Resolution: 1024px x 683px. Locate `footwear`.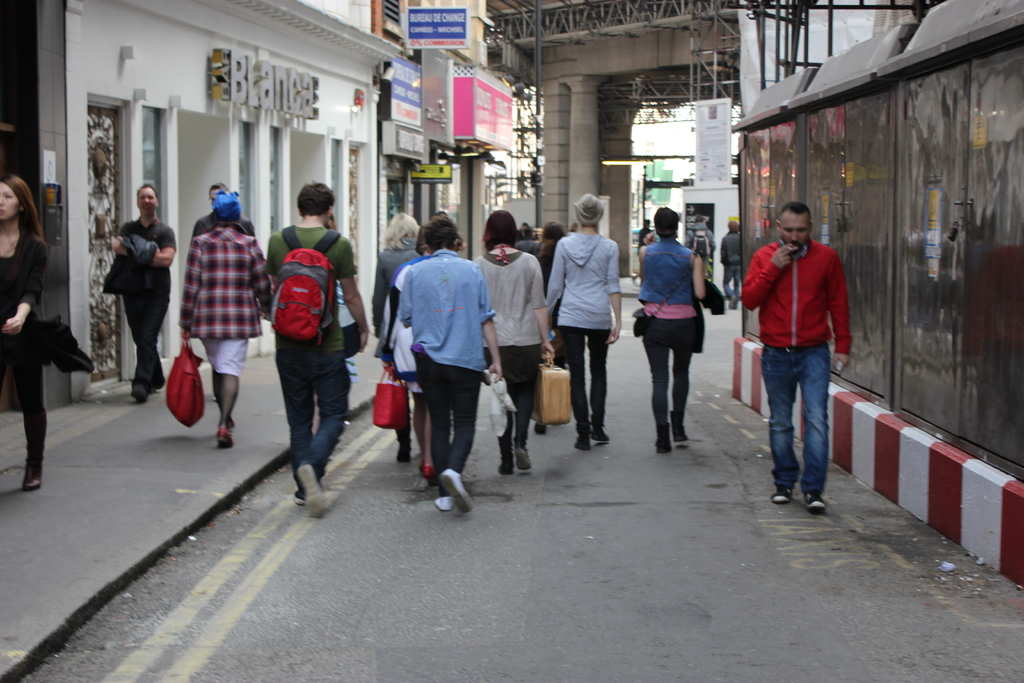
{"left": 25, "top": 458, "right": 45, "bottom": 491}.
